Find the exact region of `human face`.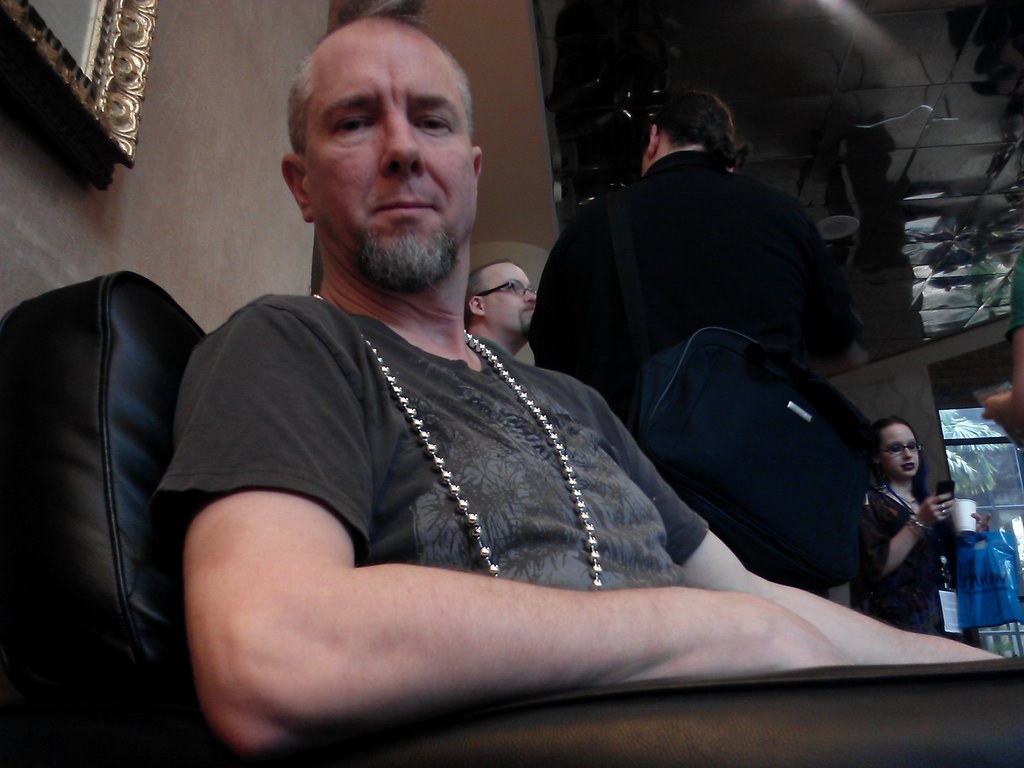
Exact region: [479, 264, 535, 327].
